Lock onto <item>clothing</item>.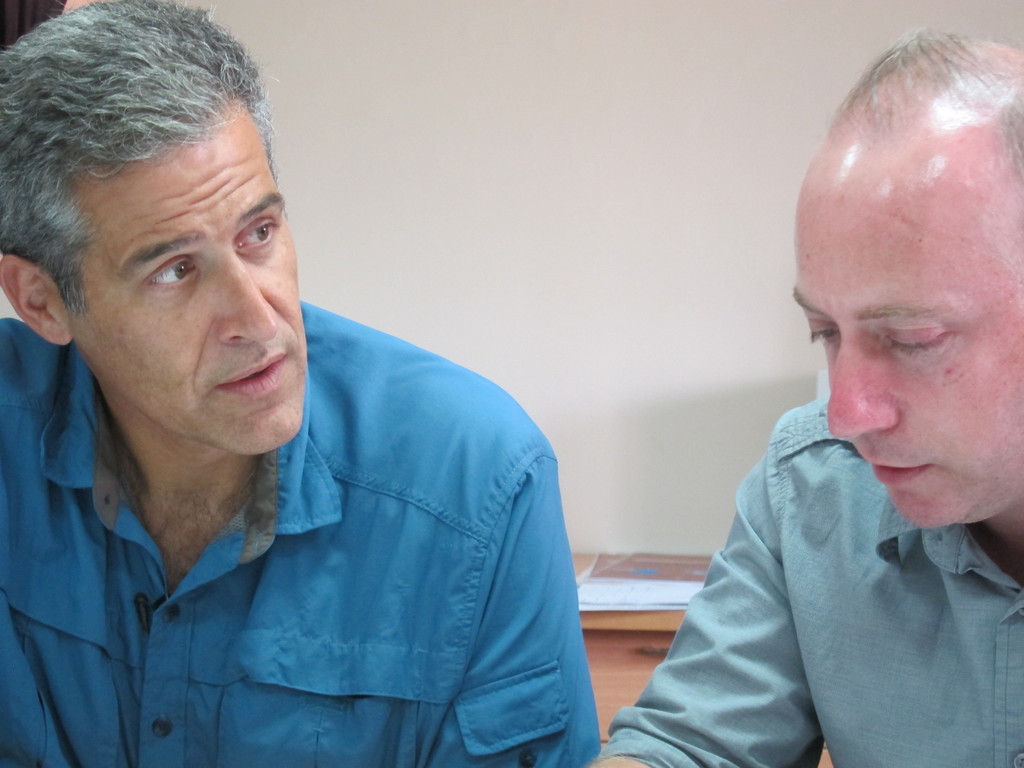
Locked: rect(30, 295, 596, 756).
